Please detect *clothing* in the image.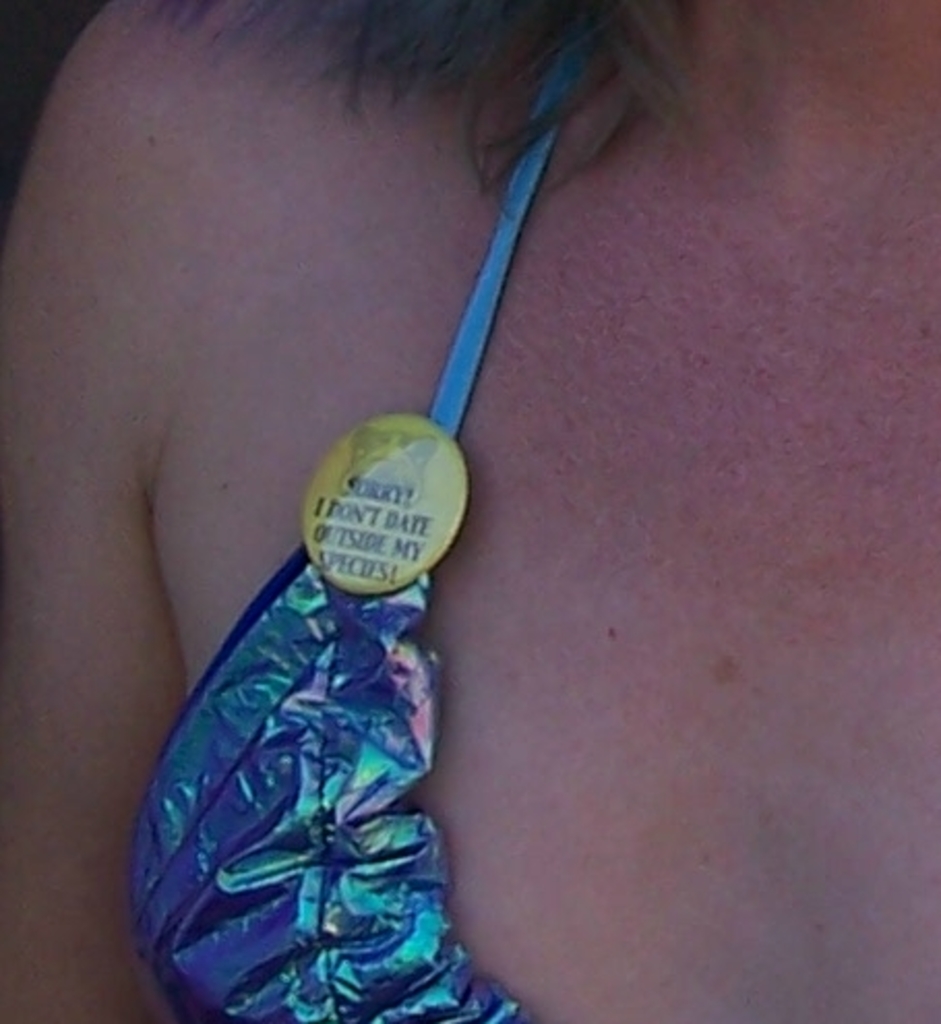
[124,0,596,1022].
